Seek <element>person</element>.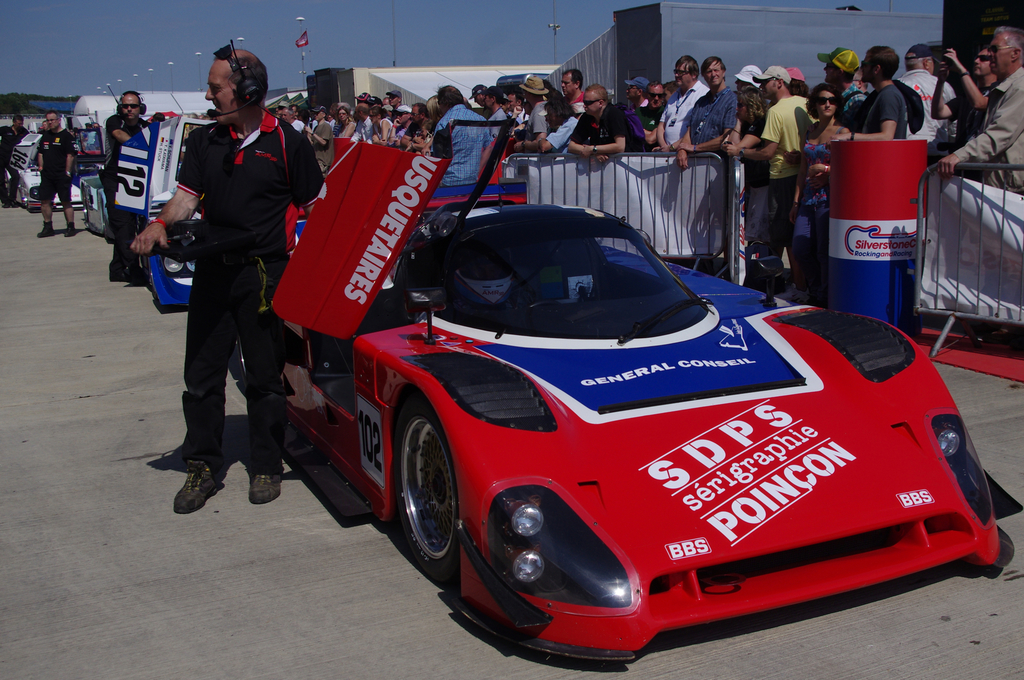
931/39/981/179.
